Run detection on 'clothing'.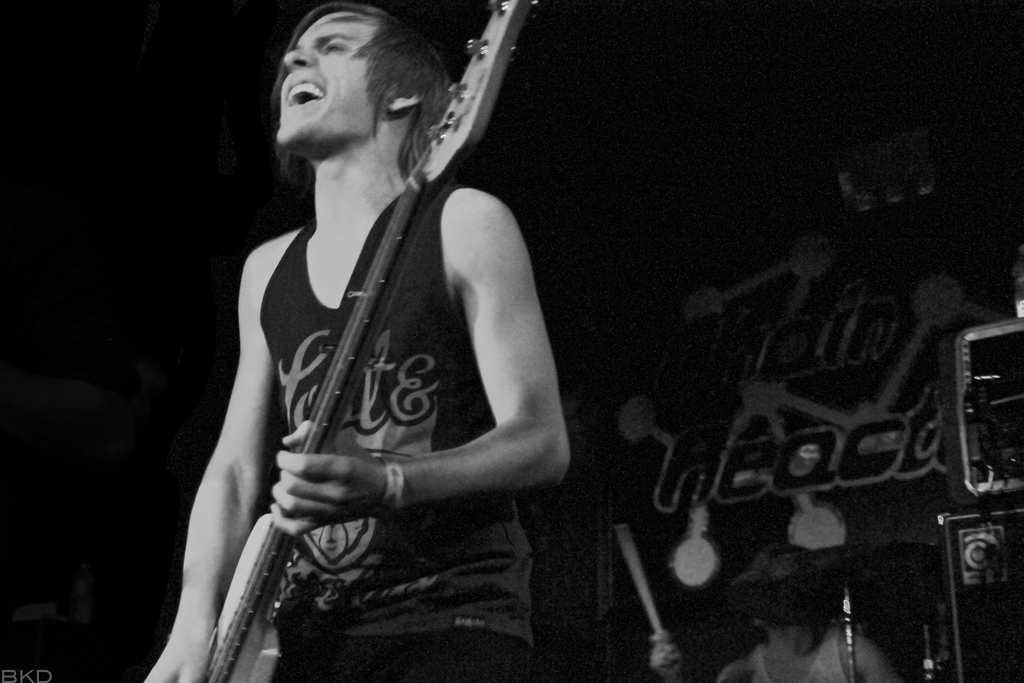
Result: 752 625 851 682.
